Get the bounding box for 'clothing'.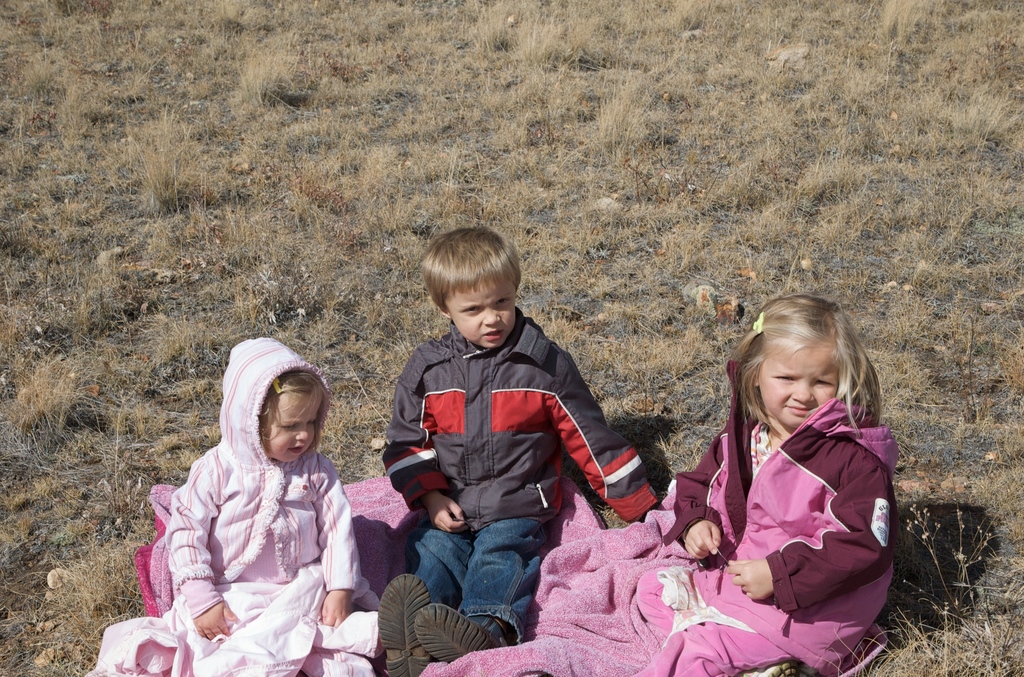
161, 339, 374, 676.
